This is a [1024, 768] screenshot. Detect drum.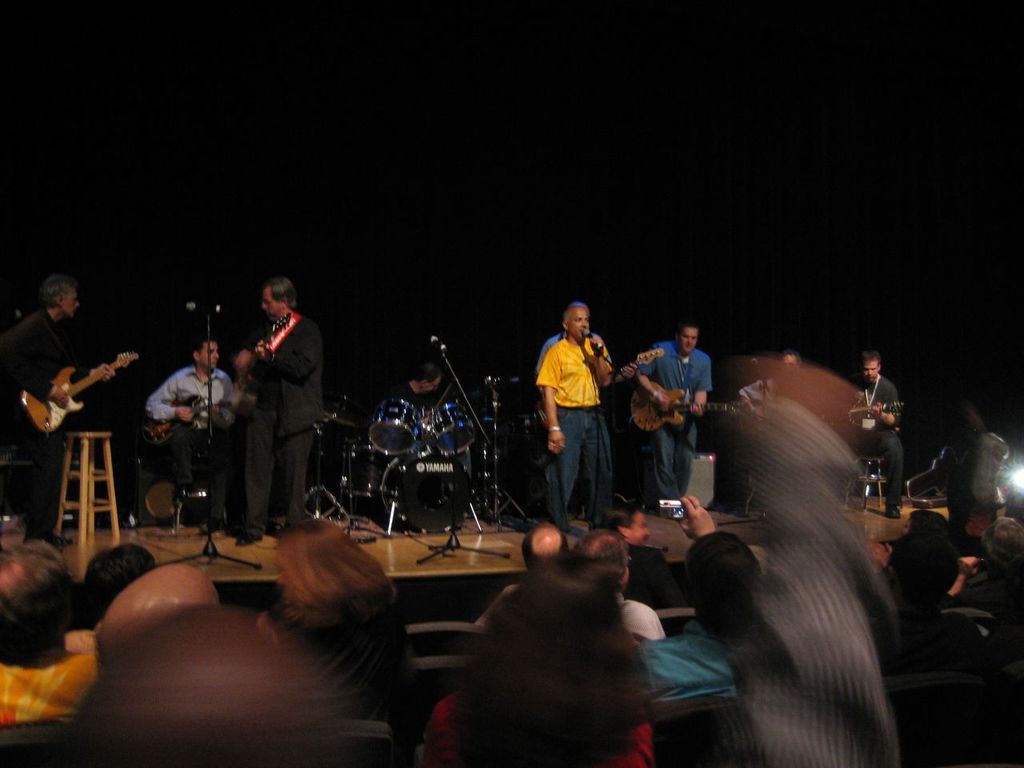
l=364, t=398, r=416, b=468.
